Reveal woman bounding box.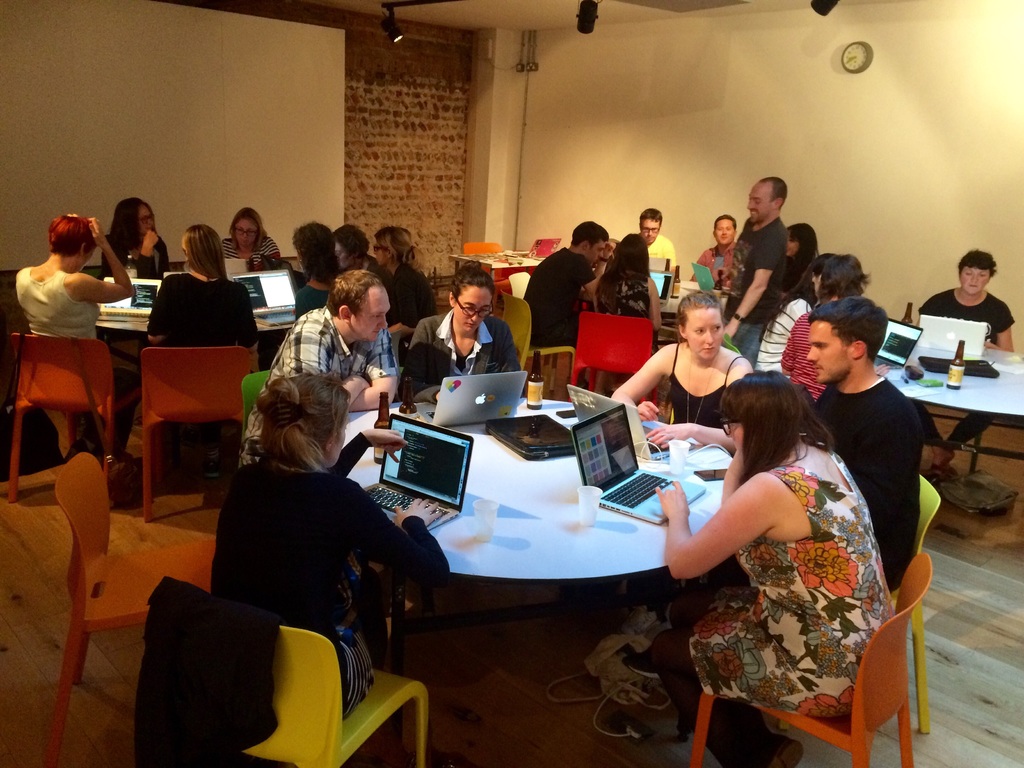
Revealed: bbox=(149, 220, 260, 358).
